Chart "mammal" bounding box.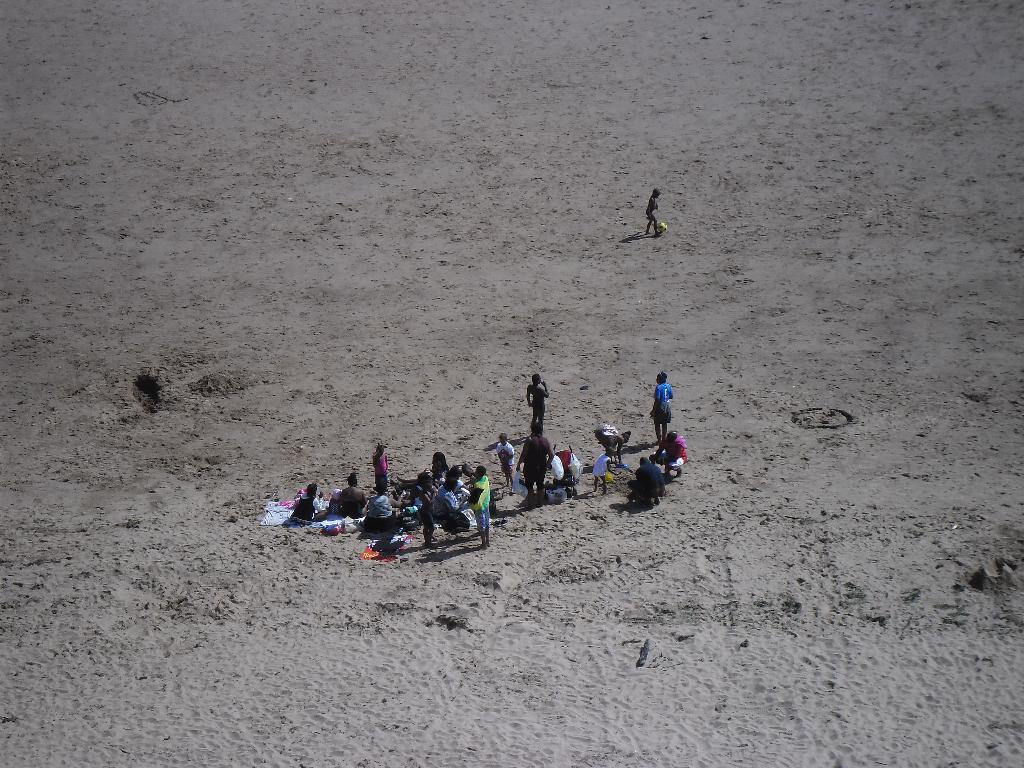
Charted: bbox=(516, 419, 554, 506).
